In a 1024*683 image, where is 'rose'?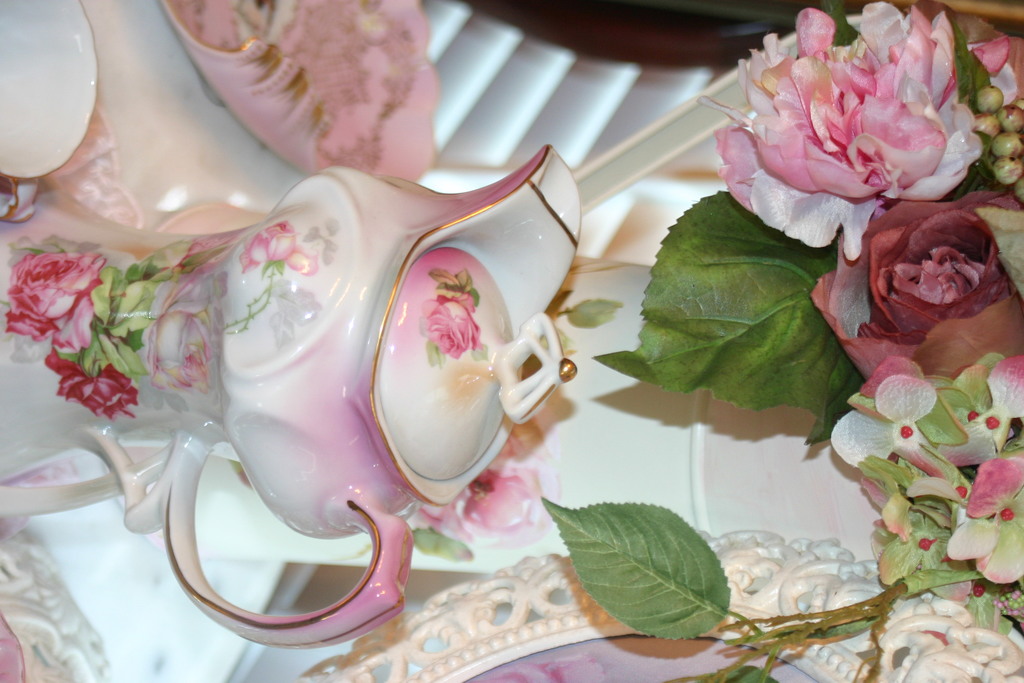
box=[425, 291, 479, 357].
